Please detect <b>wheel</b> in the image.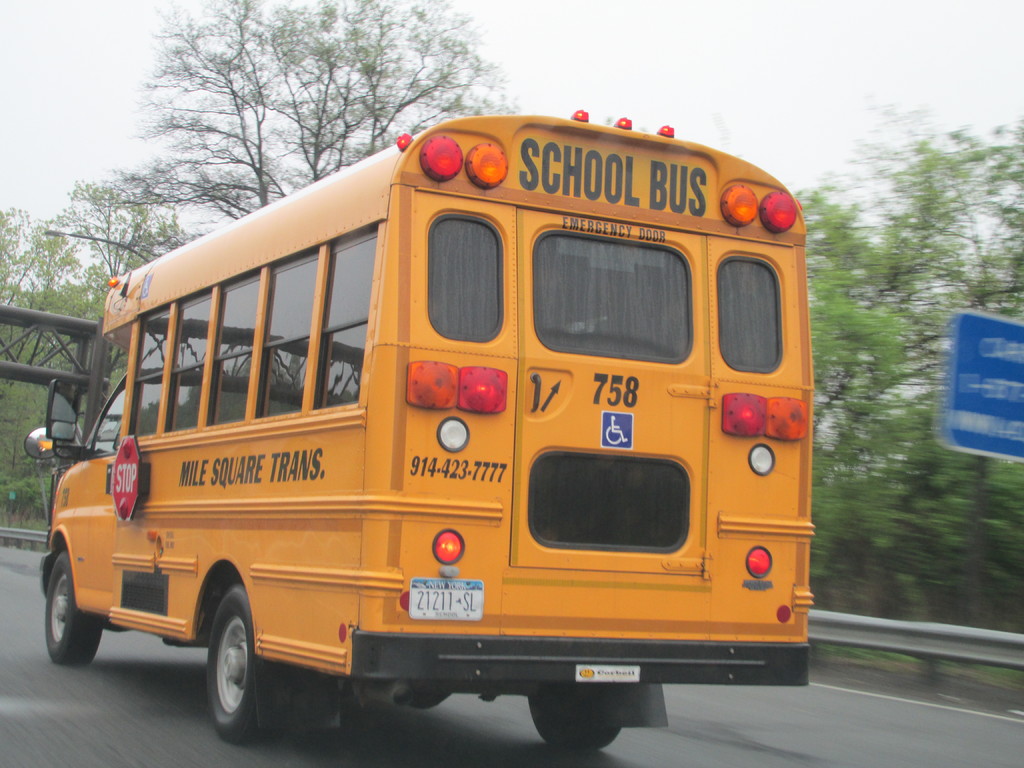
box=[528, 694, 623, 750].
